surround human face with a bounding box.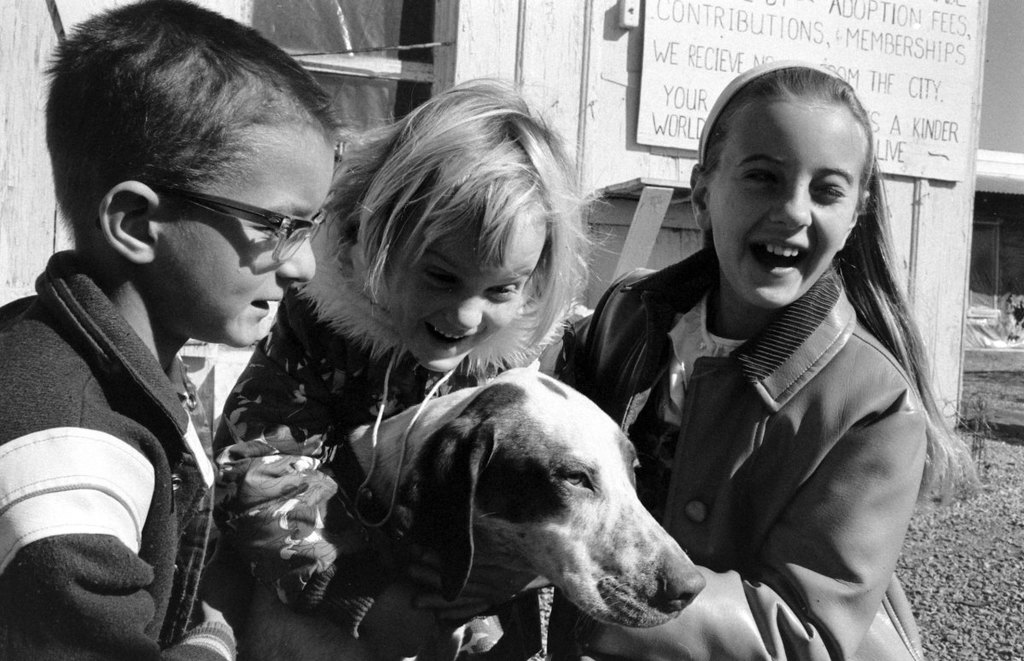
detection(152, 137, 328, 344).
